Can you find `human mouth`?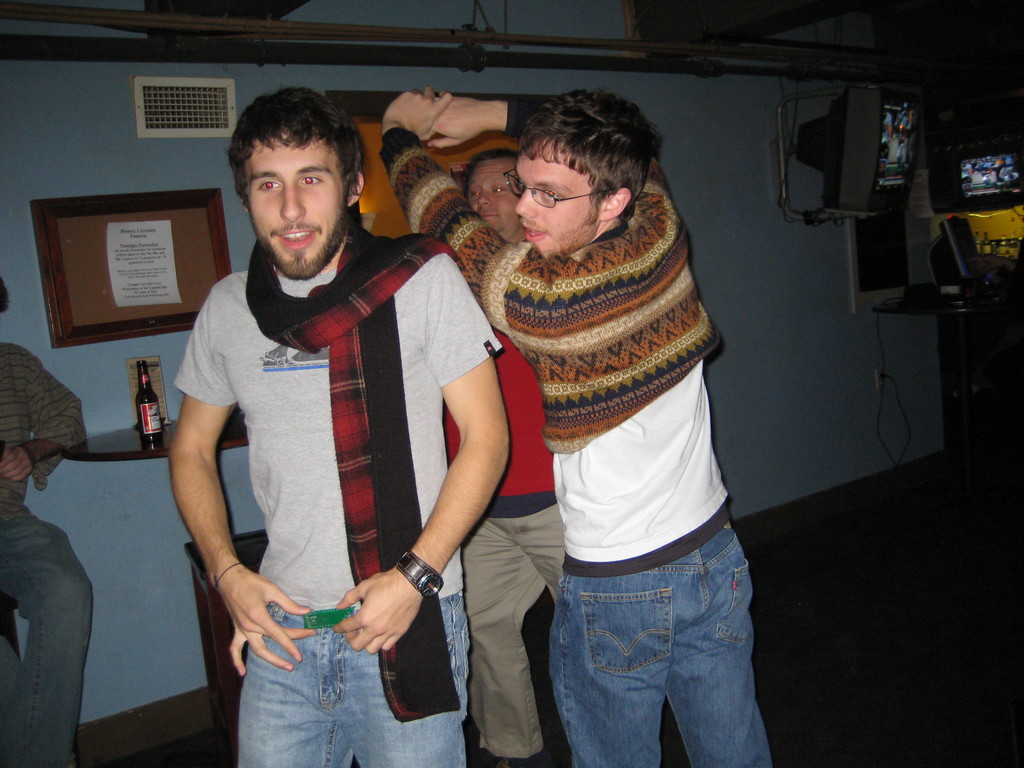
Yes, bounding box: crop(484, 213, 503, 223).
